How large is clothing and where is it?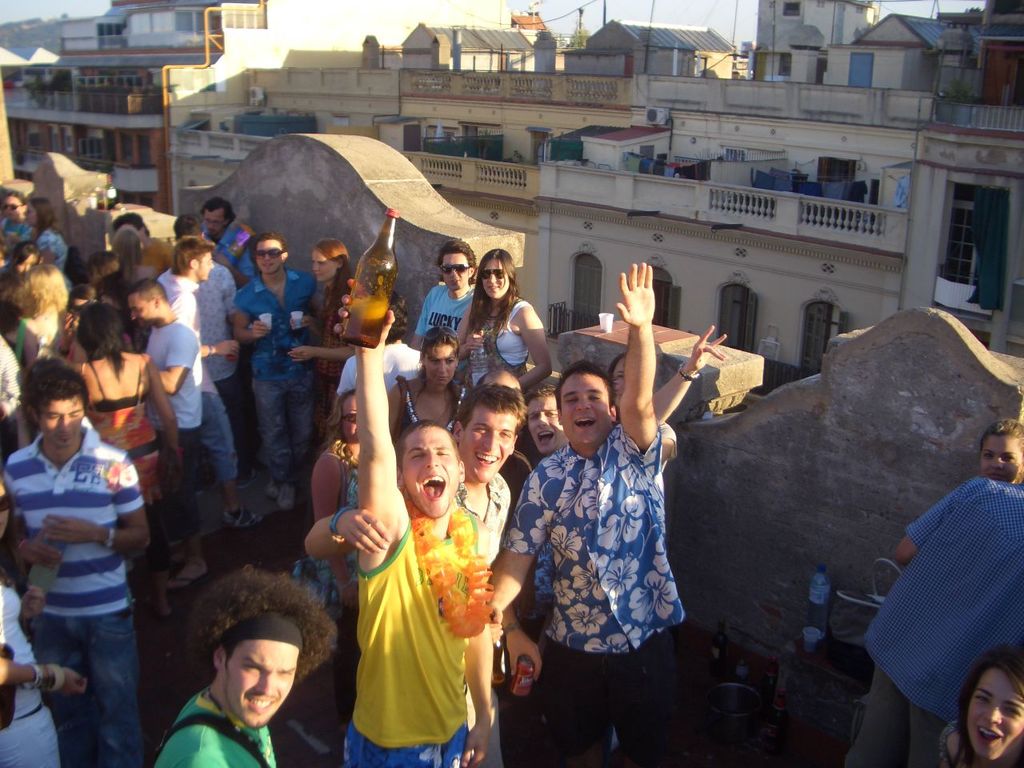
Bounding box: bbox=[146, 318, 208, 504].
